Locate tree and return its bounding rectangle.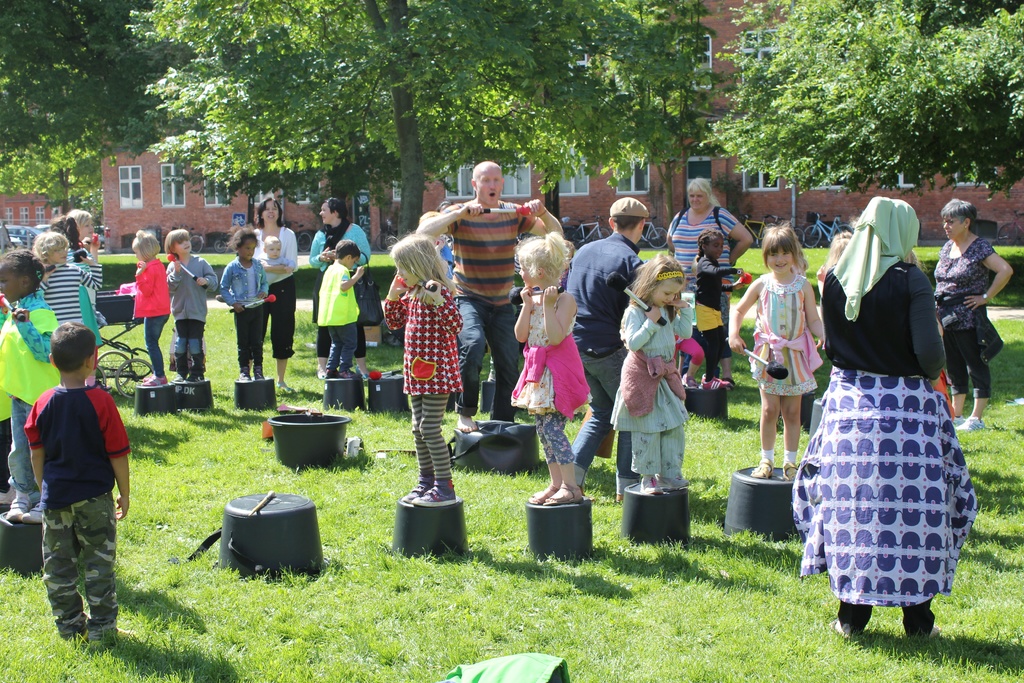
pyautogui.locateOnScreen(0, 48, 181, 223).
